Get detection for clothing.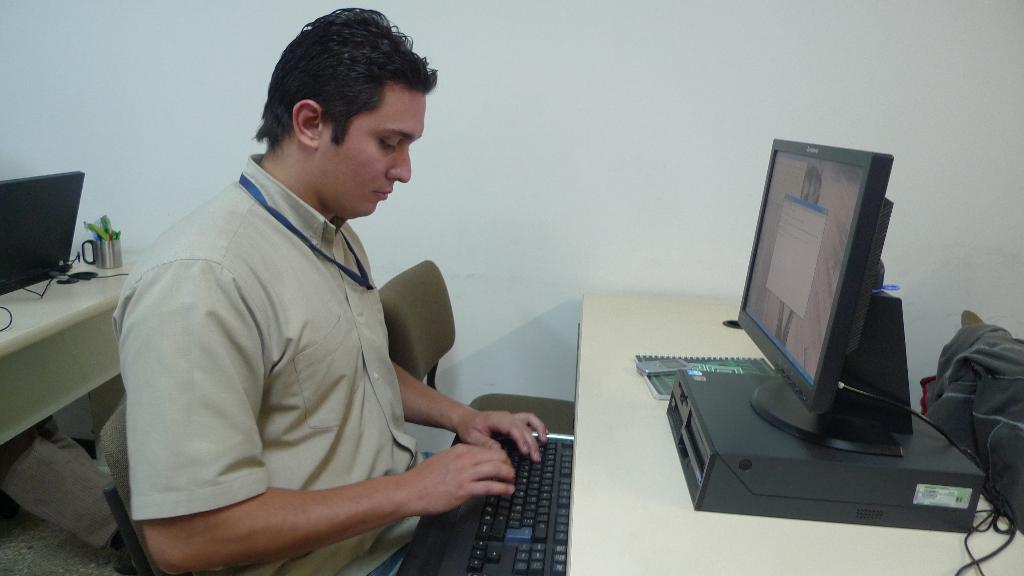
Detection: box(113, 145, 484, 550).
